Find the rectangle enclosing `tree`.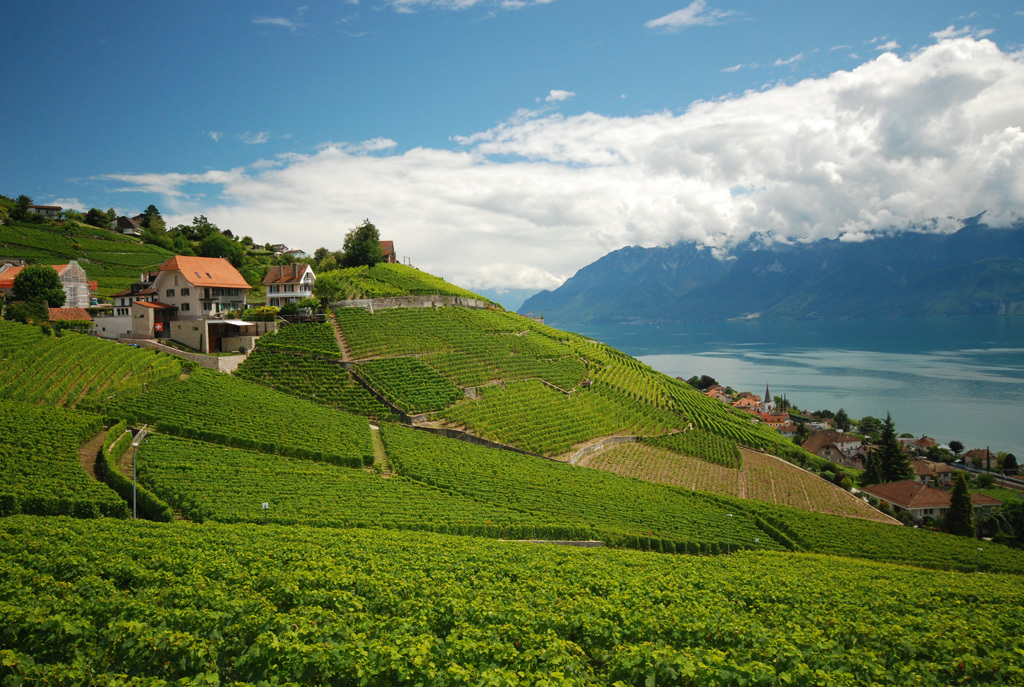
[265, 242, 275, 253].
